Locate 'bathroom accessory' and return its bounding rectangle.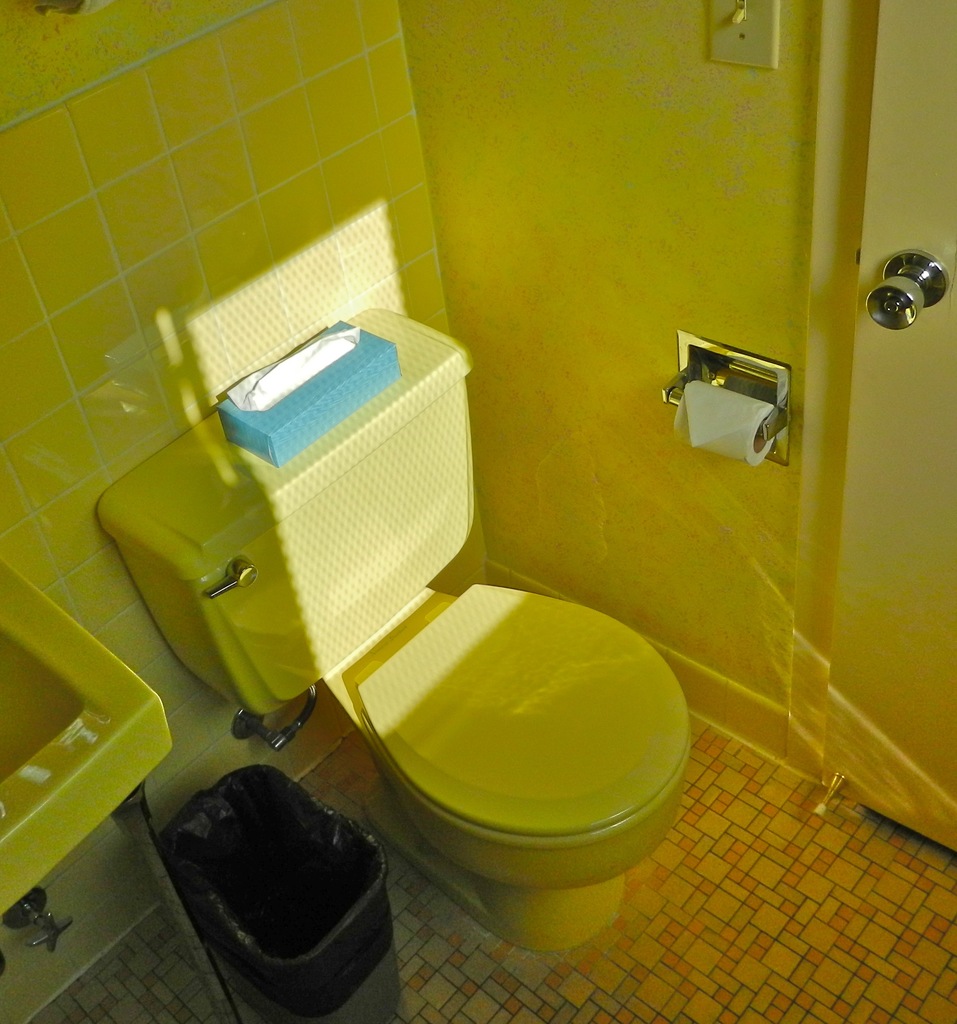
pyautogui.locateOnScreen(655, 323, 789, 467).
